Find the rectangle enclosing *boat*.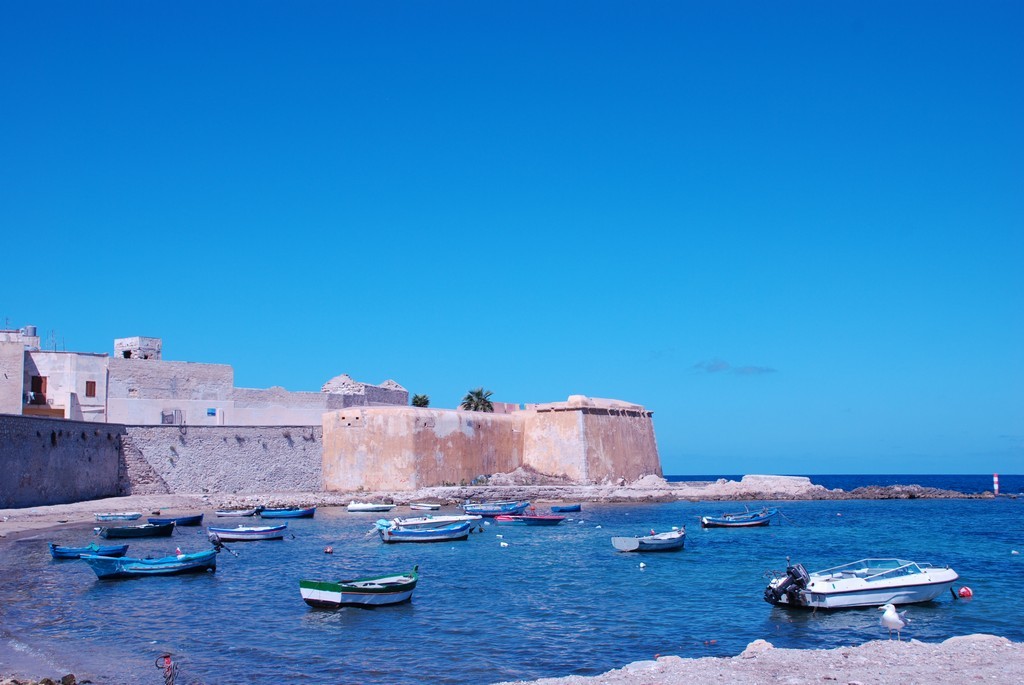
BBox(207, 521, 290, 542).
